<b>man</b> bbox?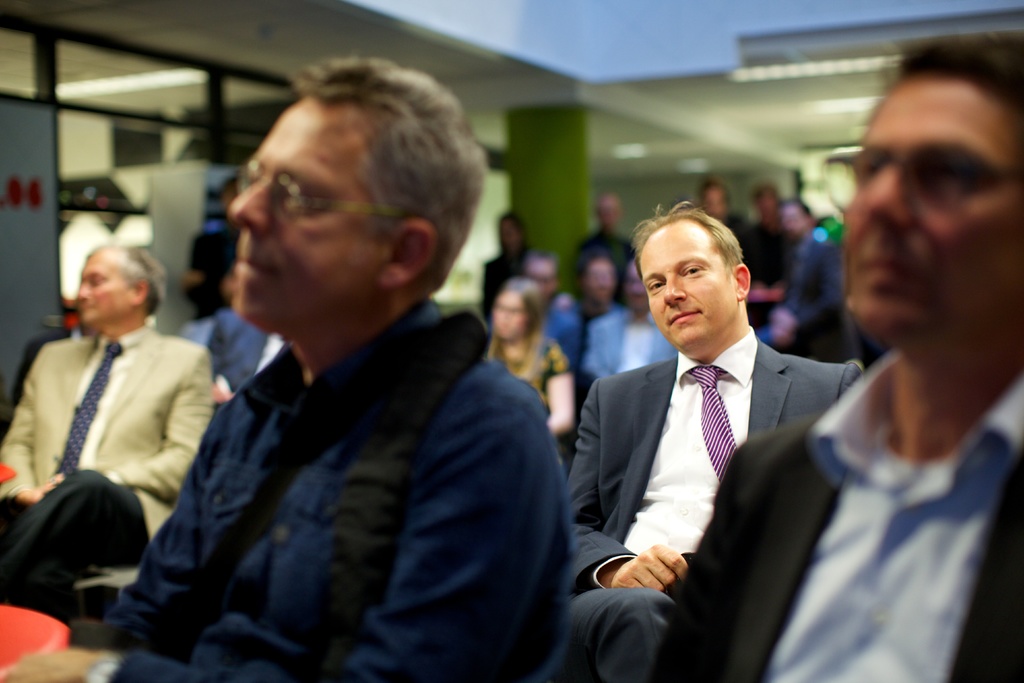
(x1=569, y1=255, x2=620, y2=325)
